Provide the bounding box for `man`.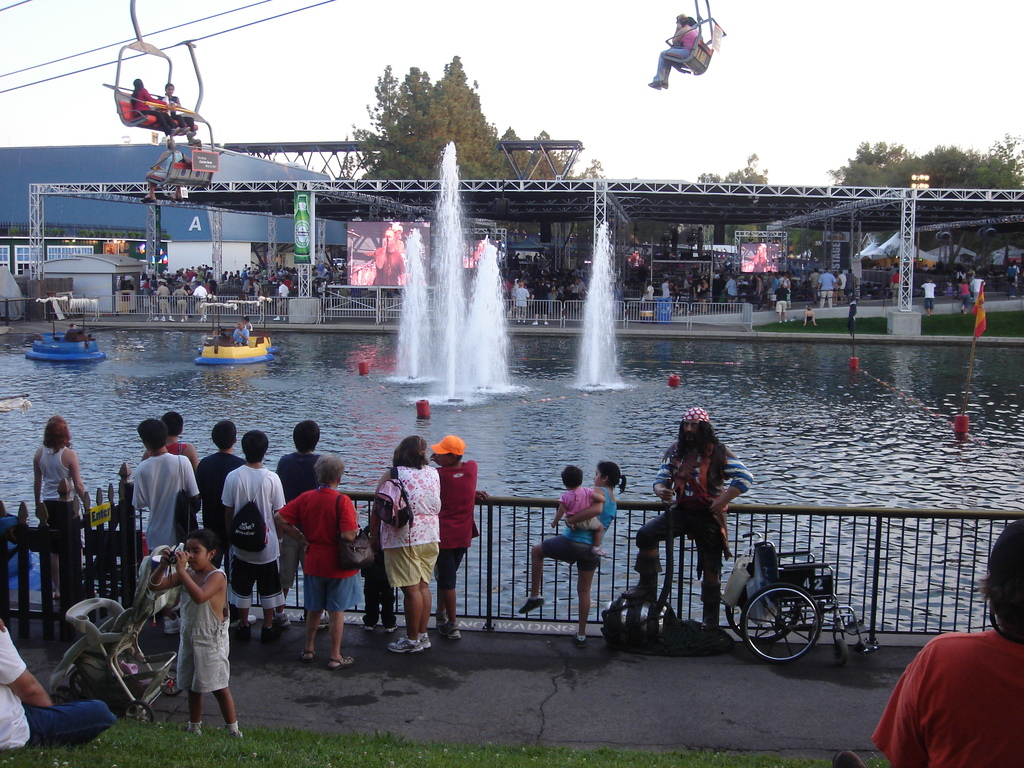
region(726, 273, 735, 299).
